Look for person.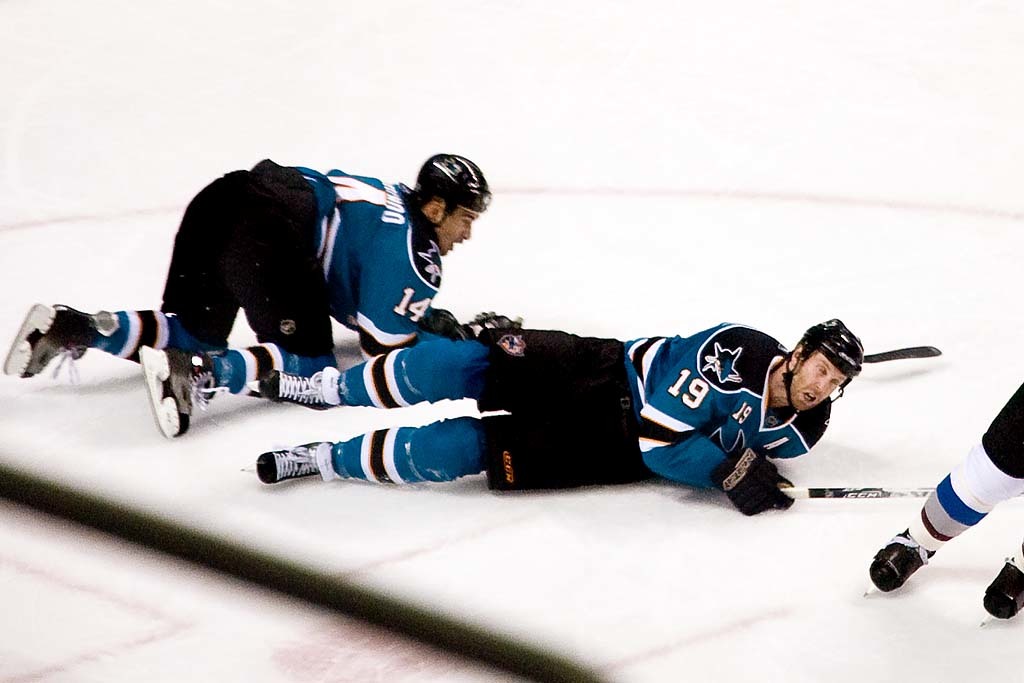
Found: <box>3,153,525,441</box>.
